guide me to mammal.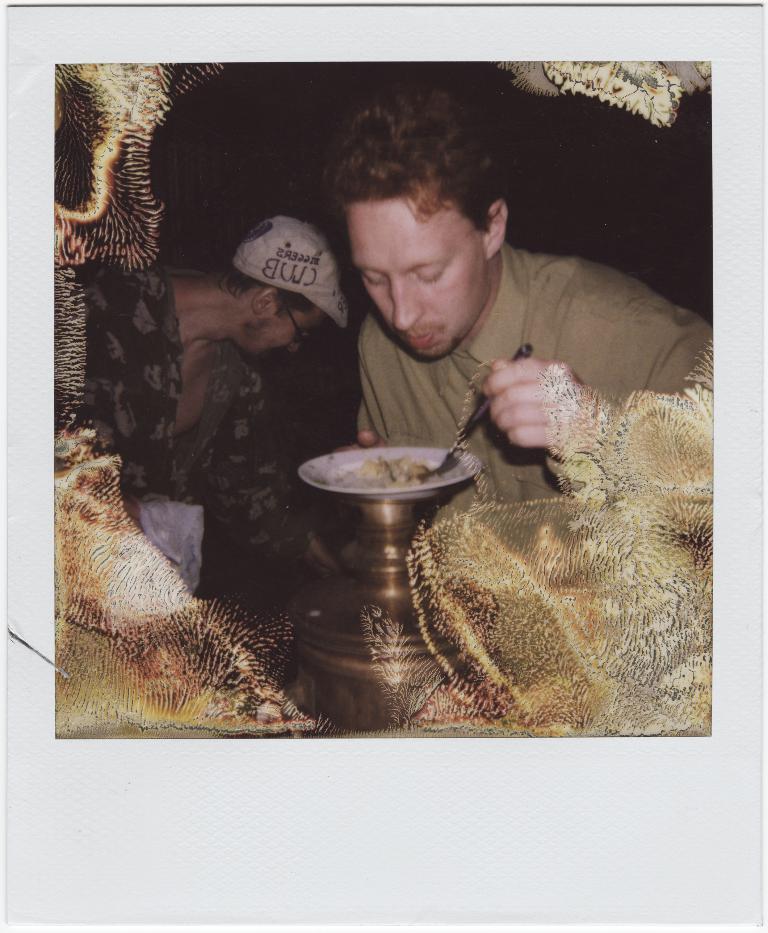
Guidance: bbox(74, 209, 348, 613).
